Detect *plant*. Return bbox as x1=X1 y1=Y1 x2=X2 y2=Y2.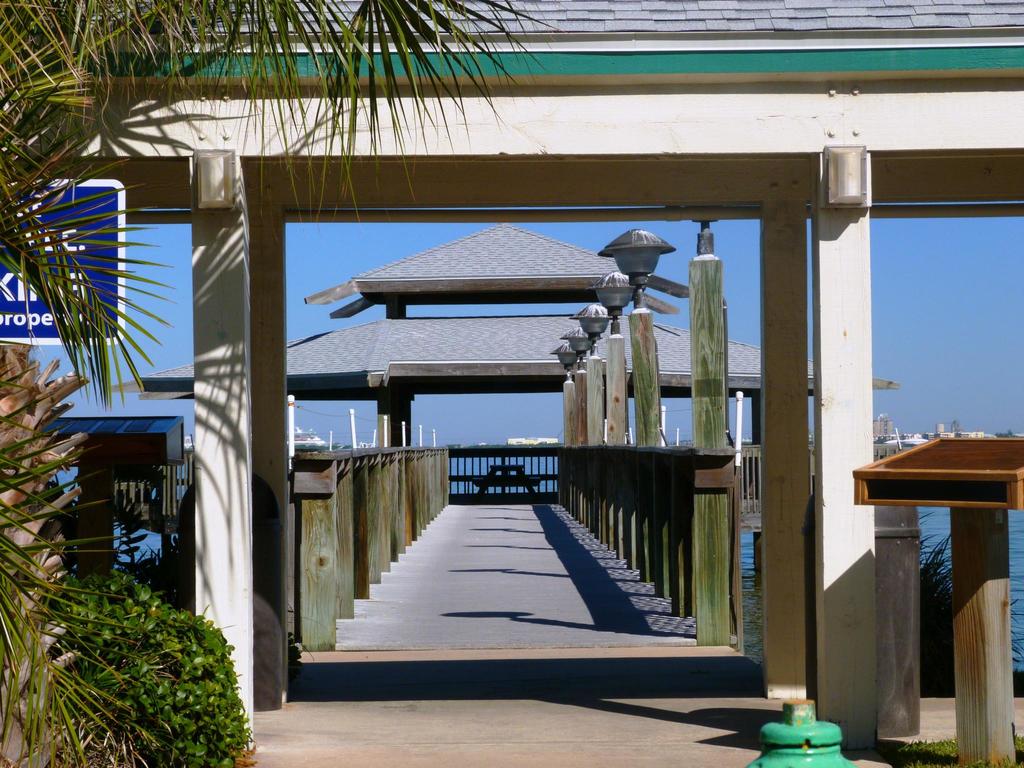
x1=0 y1=0 x2=599 y2=436.
